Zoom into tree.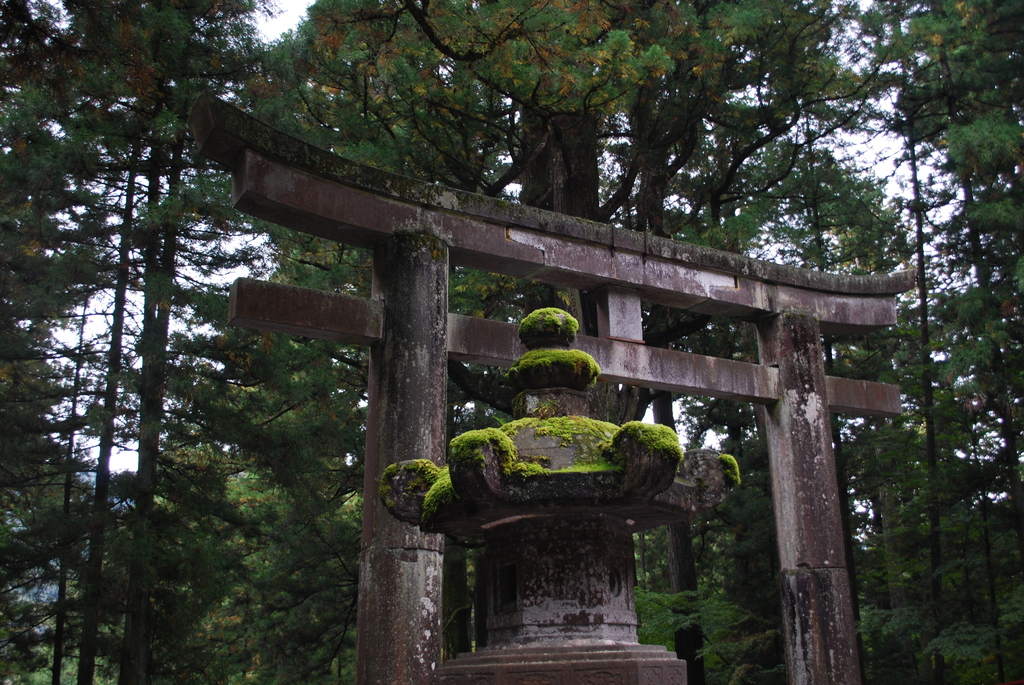
Zoom target: [x1=0, y1=0, x2=207, y2=684].
